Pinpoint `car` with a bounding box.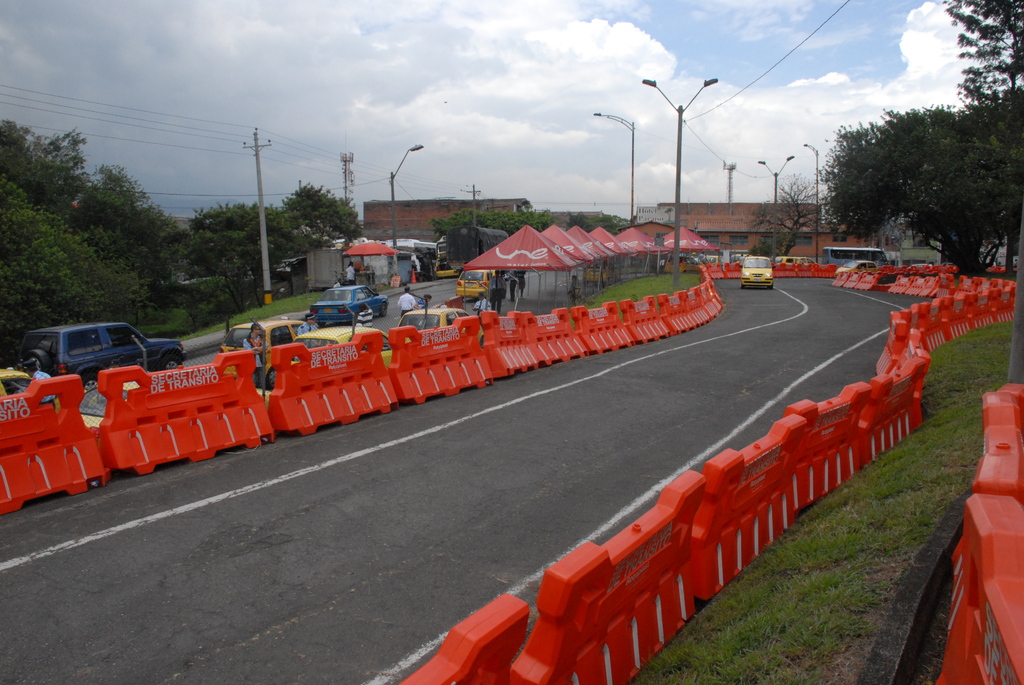
crop(456, 269, 495, 298).
